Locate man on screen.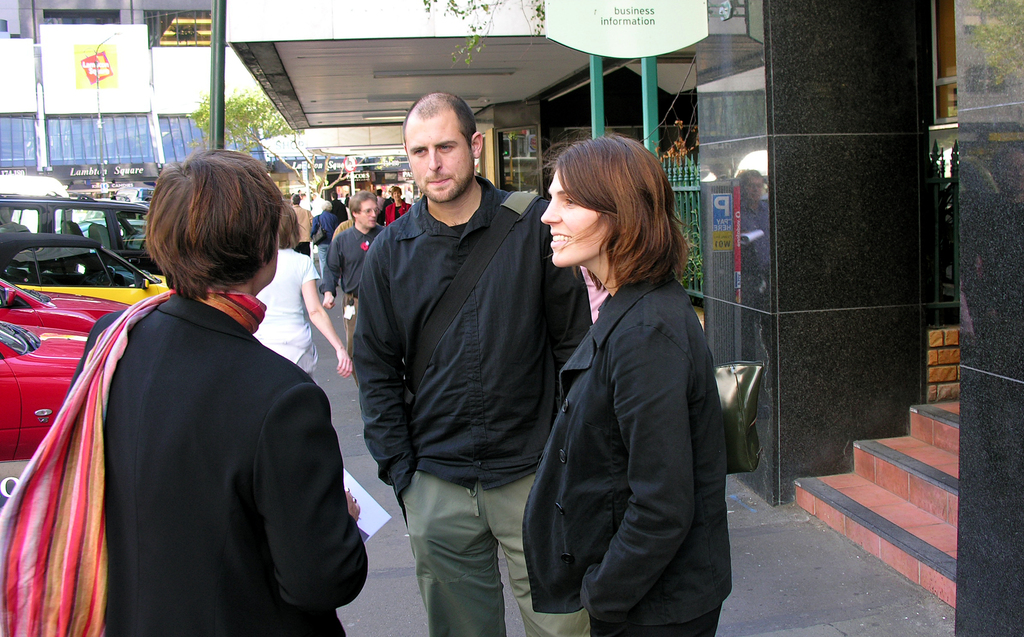
On screen at (342,87,566,604).
